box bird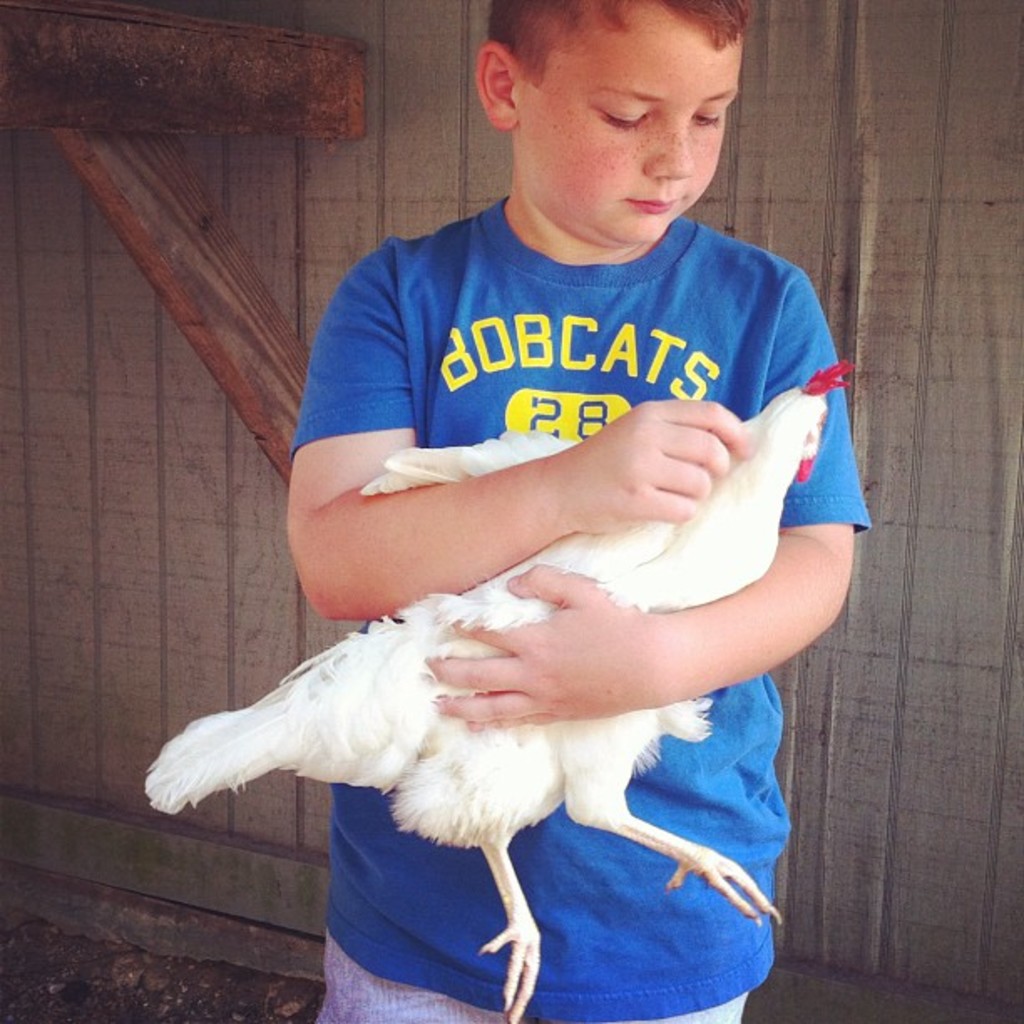
x1=132 y1=360 x2=863 y2=1022
